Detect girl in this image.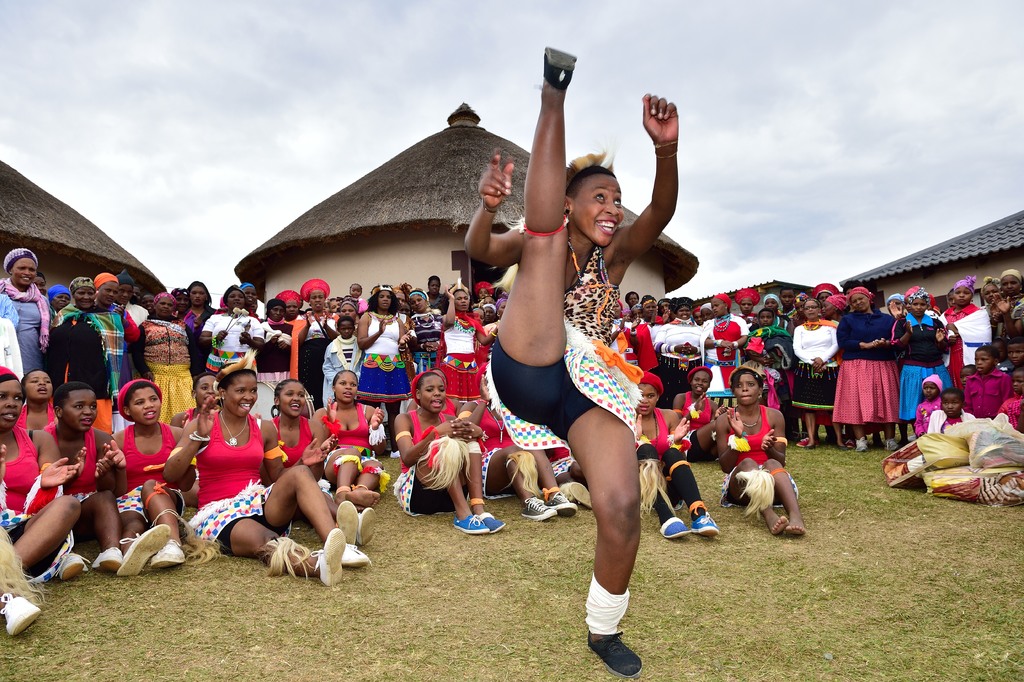
Detection: 911/368/945/438.
